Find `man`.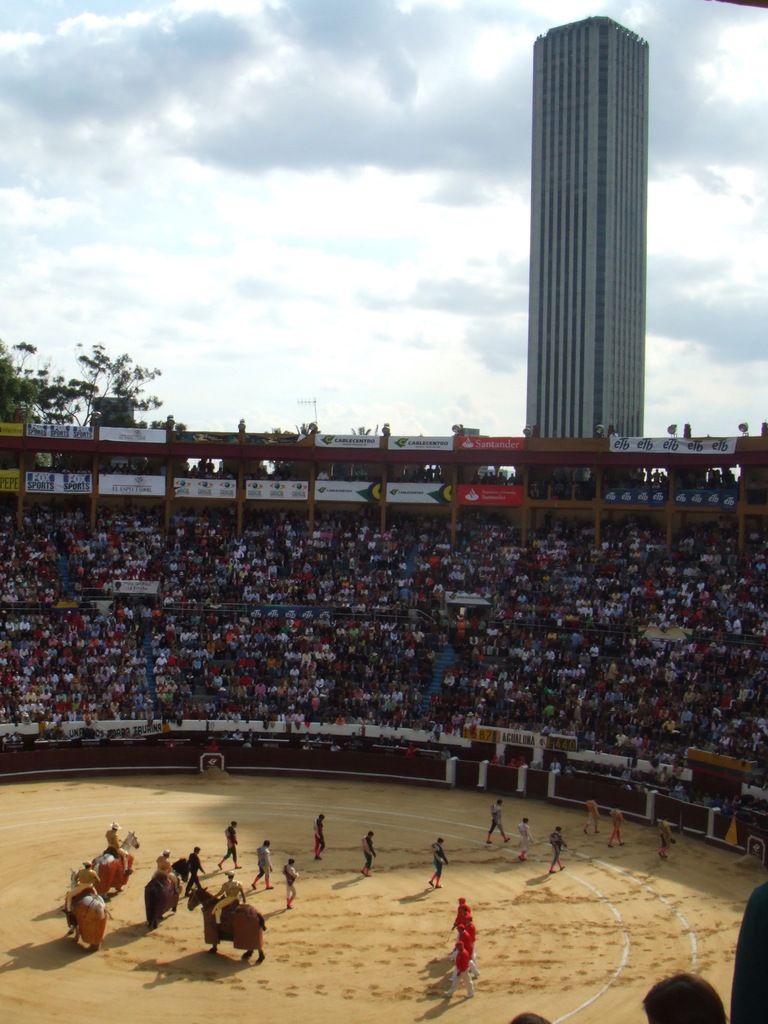
<region>105, 819, 131, 875</region>.
